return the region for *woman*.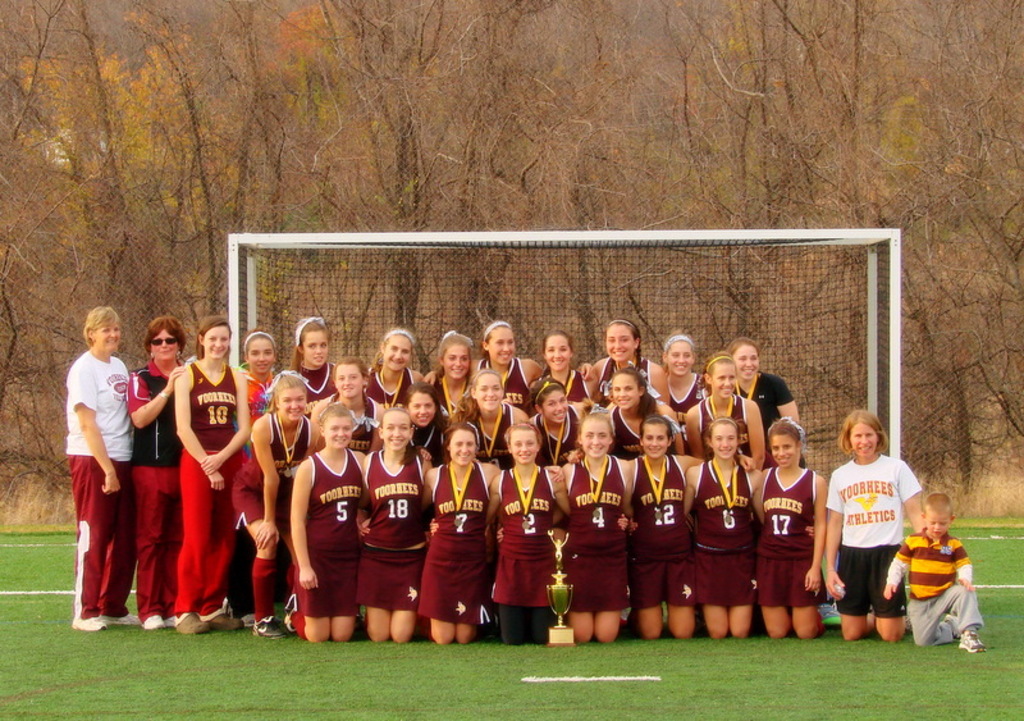
box(401, 383, 449, 466).
